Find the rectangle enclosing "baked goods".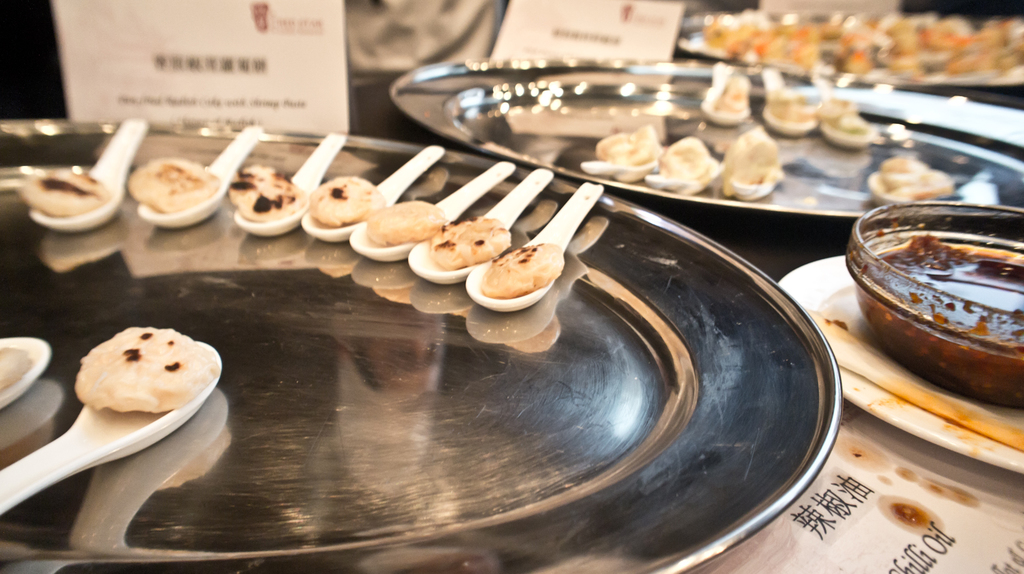
crop(429, 212, 511, 276).
